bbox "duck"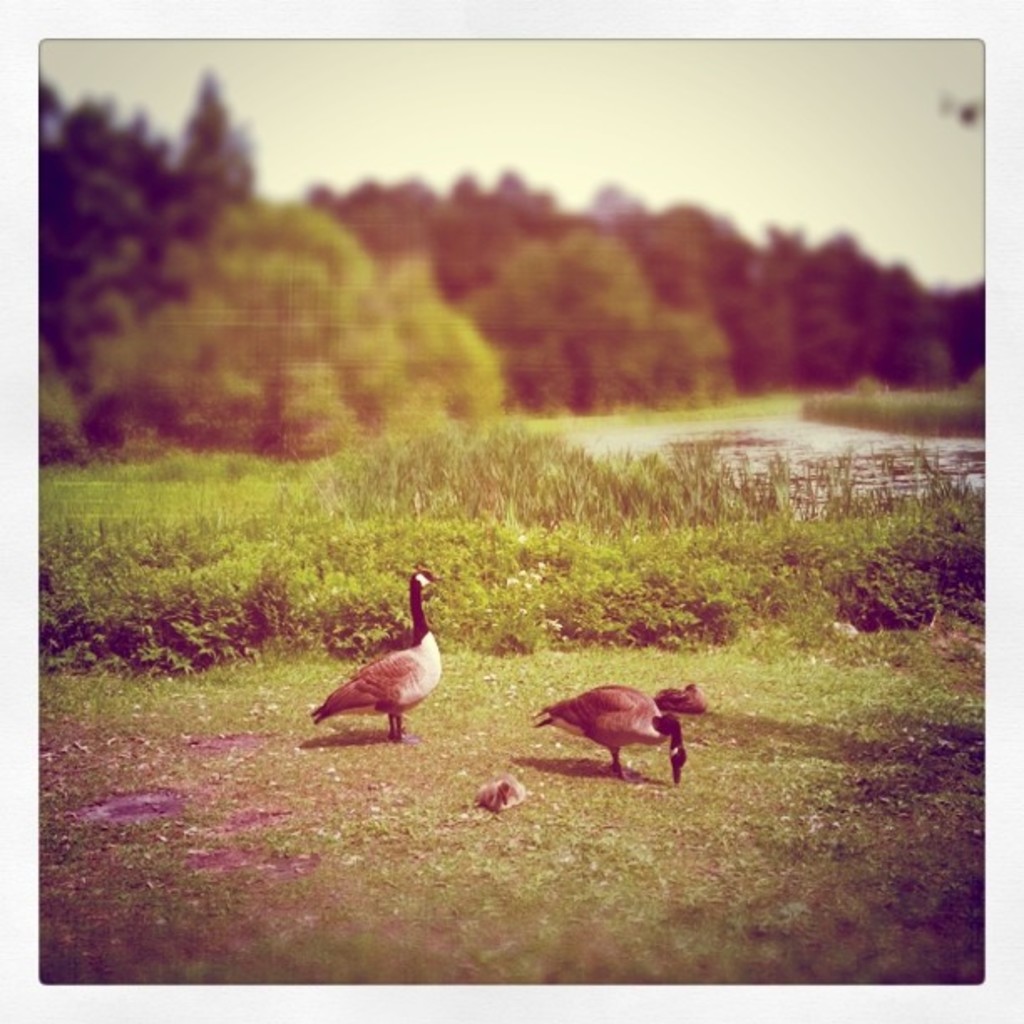
316,569,460,750
